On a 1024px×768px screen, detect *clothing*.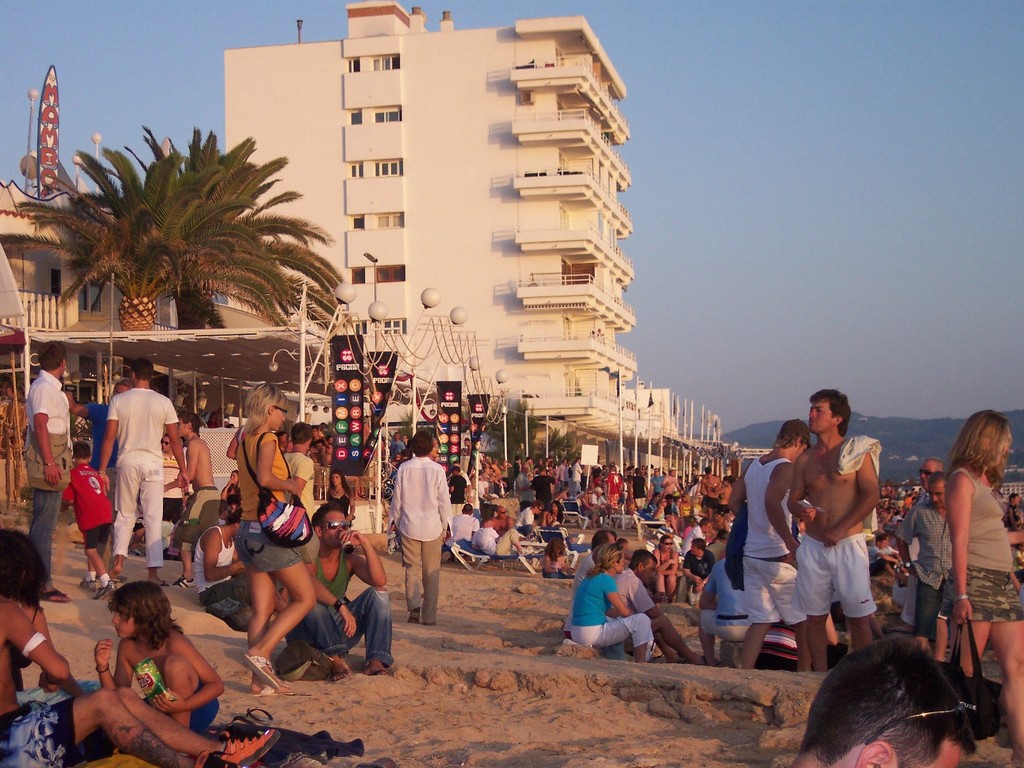
box(515, 506, 534, 536).
